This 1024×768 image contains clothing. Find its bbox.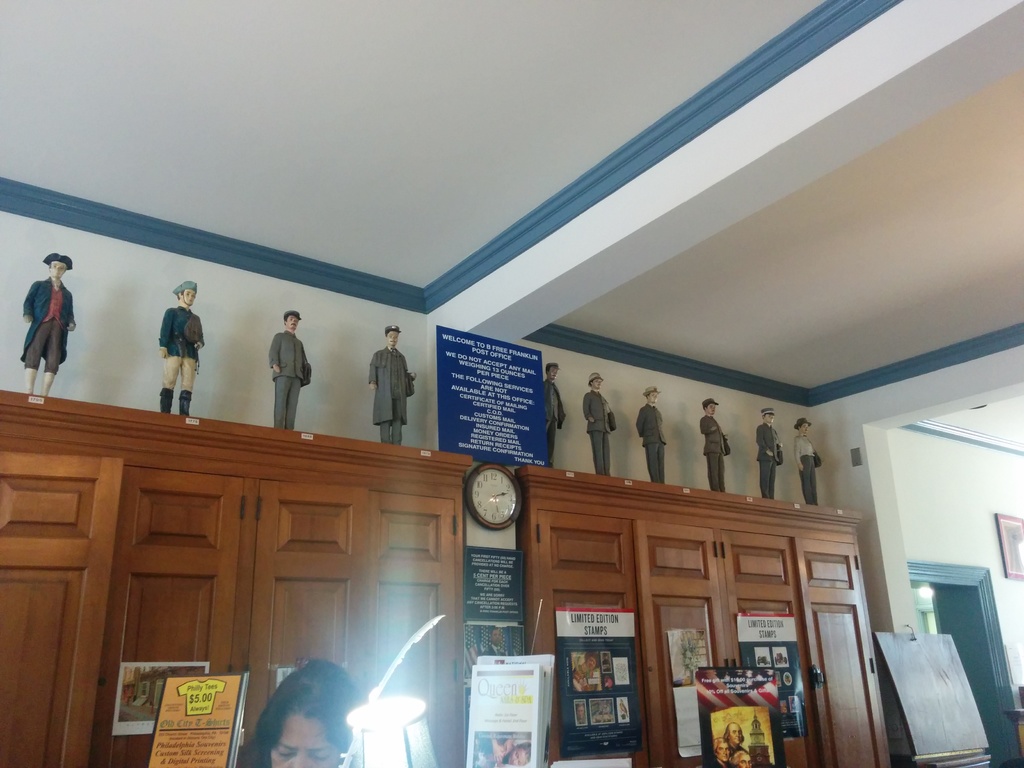
<region>582, 389, 612, 477</region>.
